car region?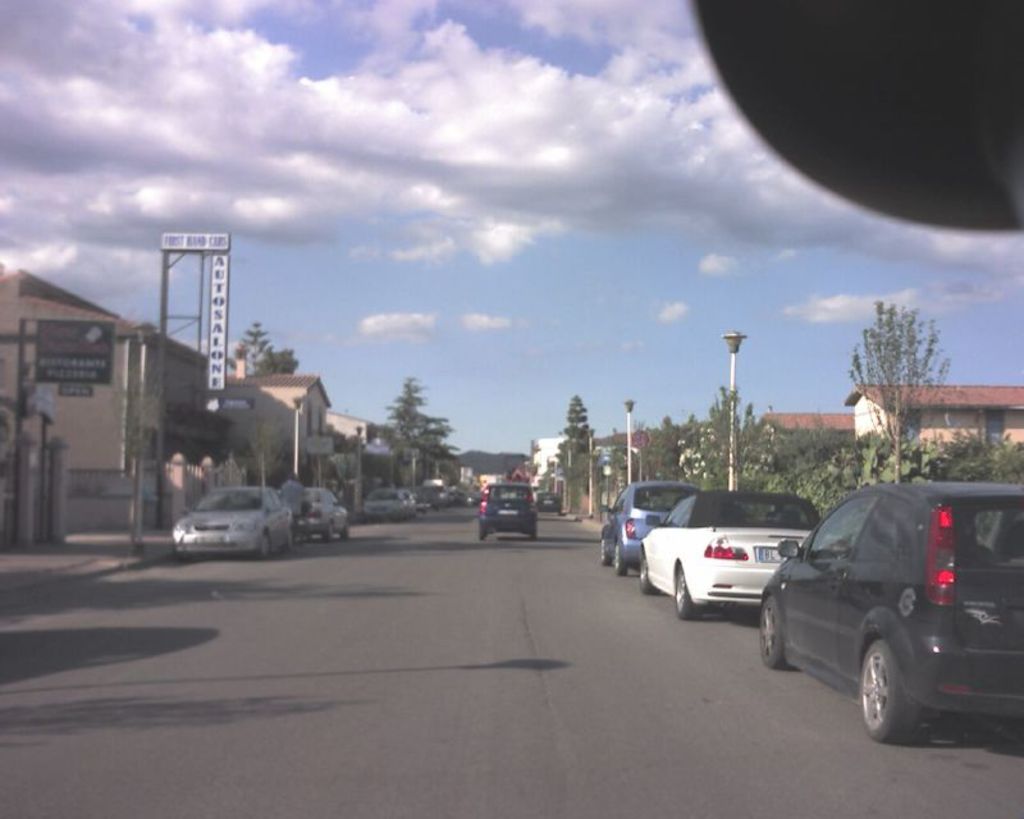
Rect(636, 477, 823, 617)
